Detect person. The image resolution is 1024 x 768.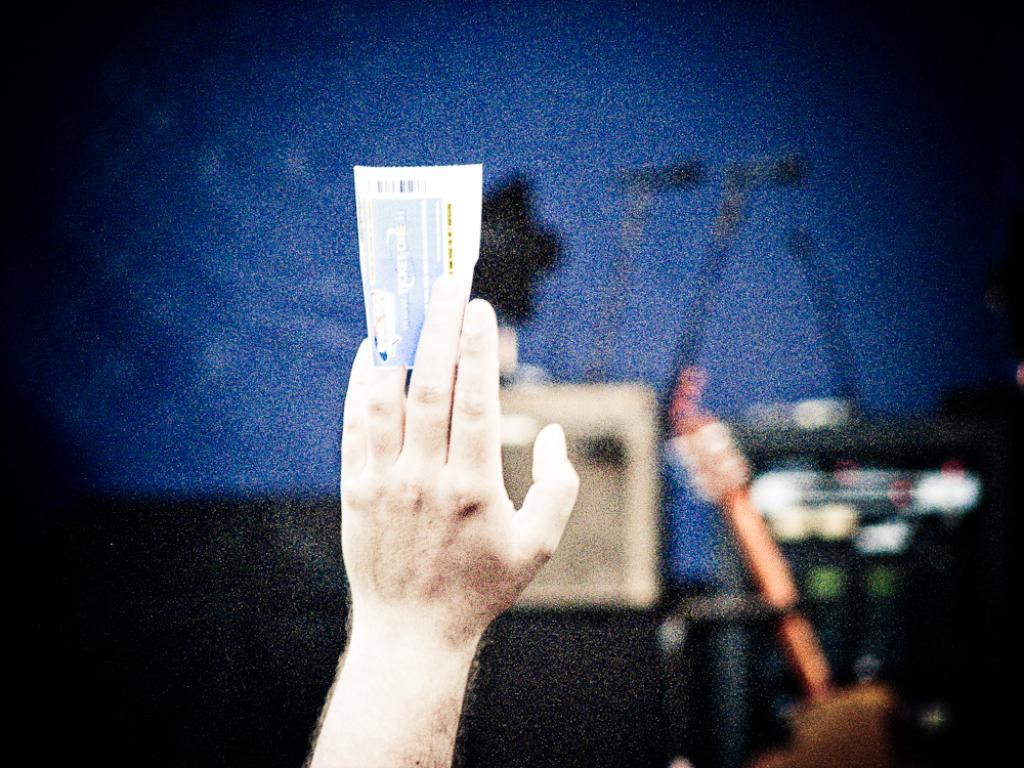
[304, 267, 579, 767].
